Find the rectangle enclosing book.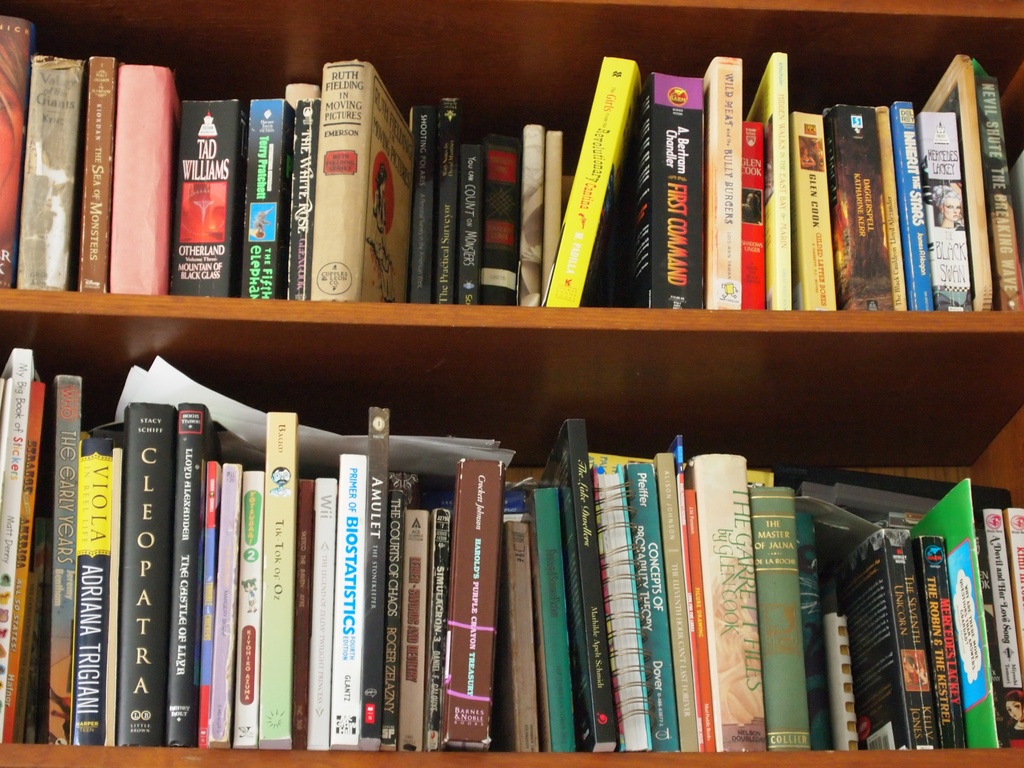
[x1=829, y1=526, x2=927, y2=748].
